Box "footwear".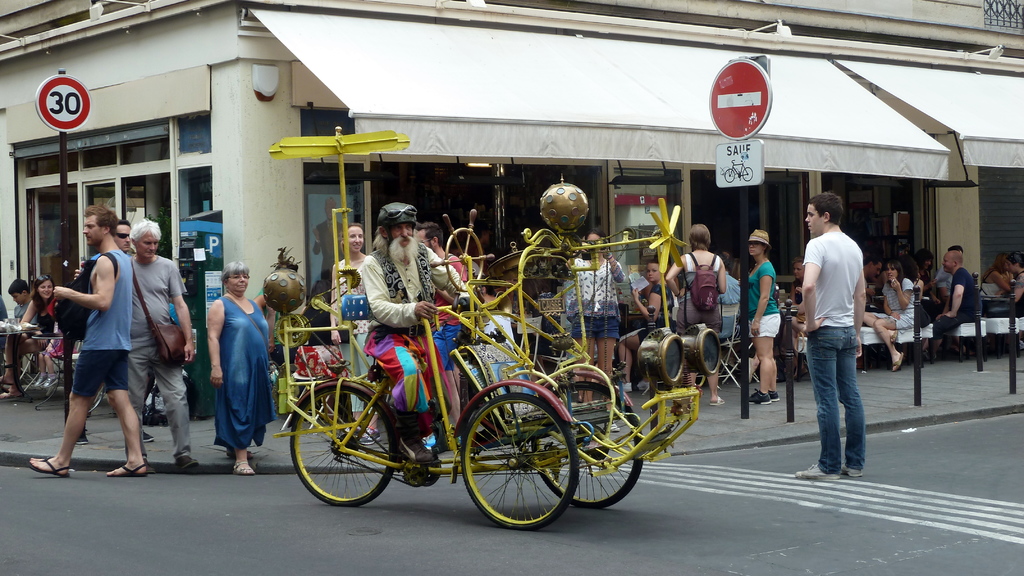
locate(840, 459, 863, 477).
